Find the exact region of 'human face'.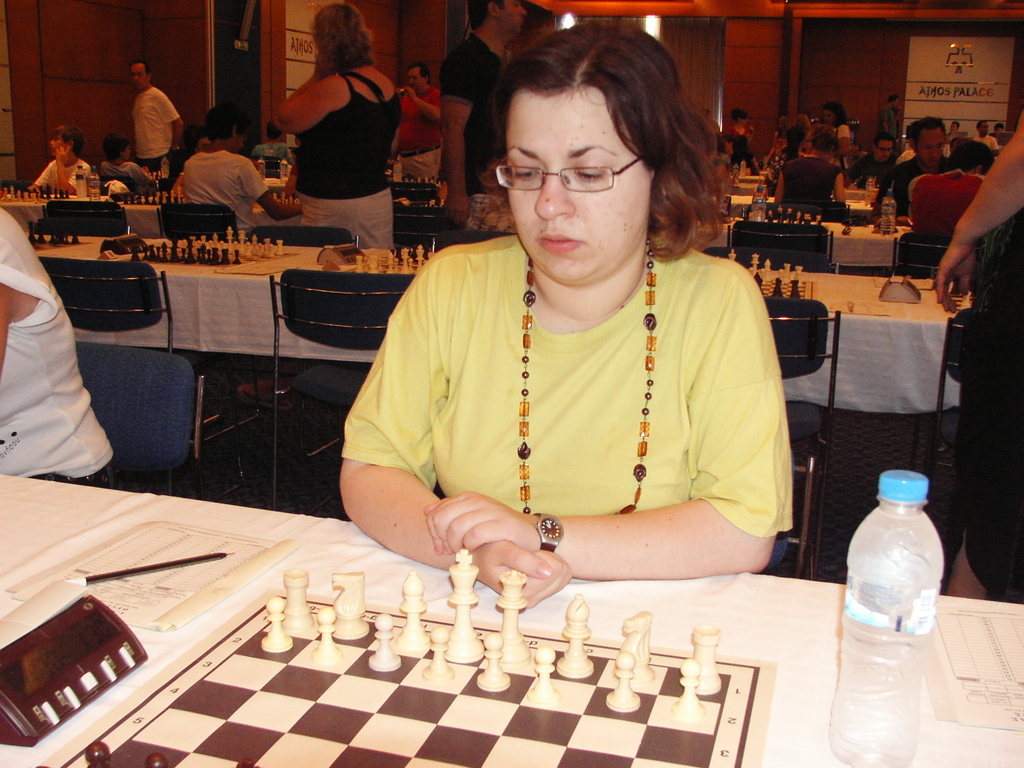
Exact region: 132, 57, 148, 92.
